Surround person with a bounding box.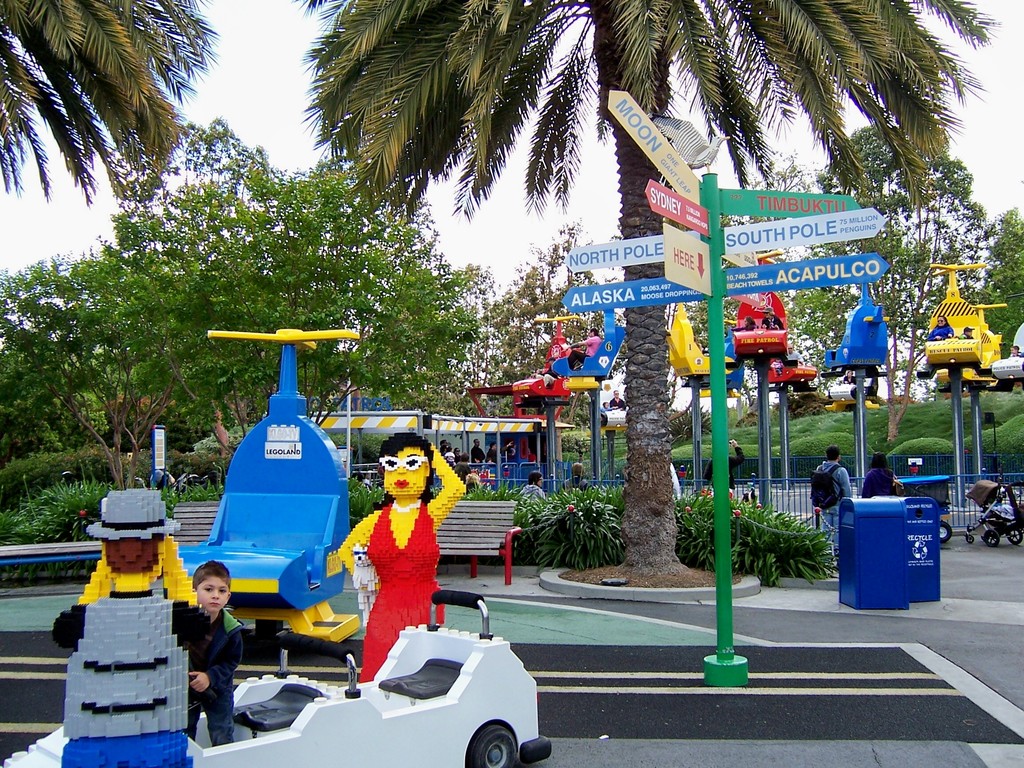
(861,452,906,500).
